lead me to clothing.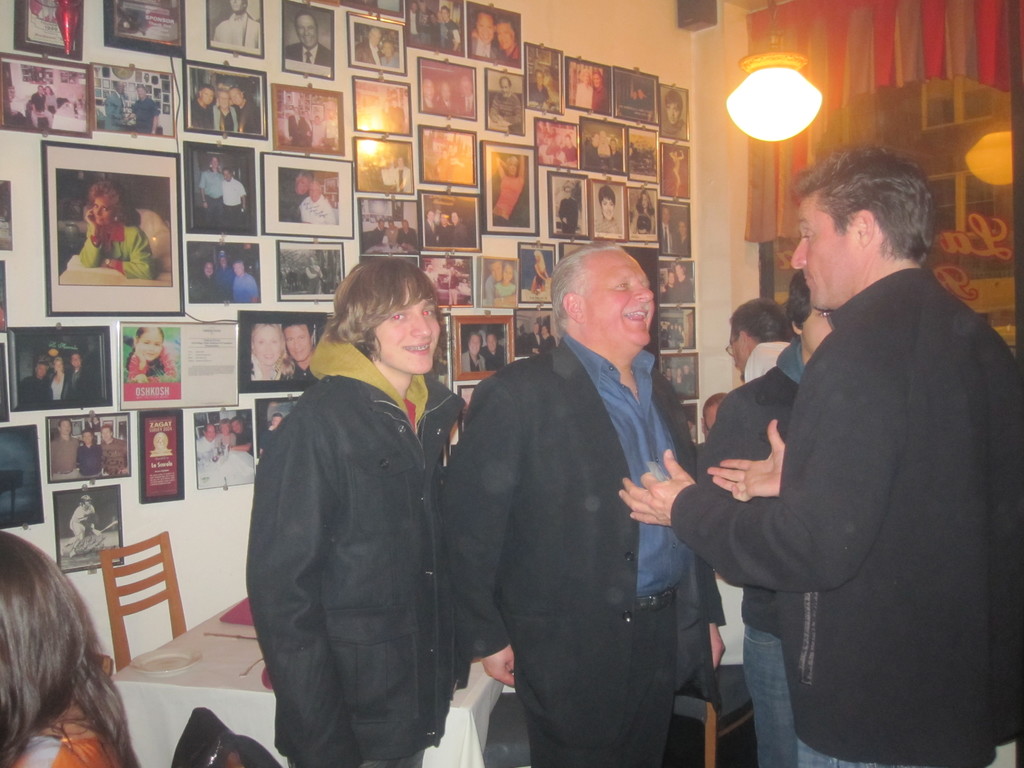
Lead to x1=300, y1=196, x2=336, y2=225.
